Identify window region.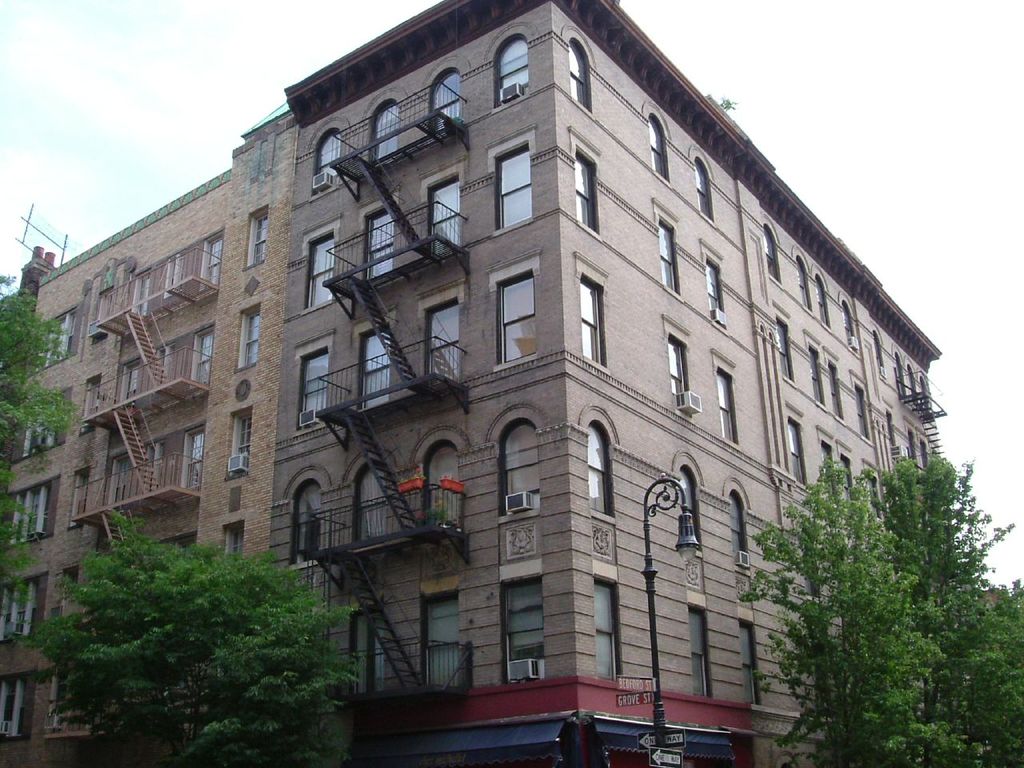
Region: rect(790, 422, 806, 486).
